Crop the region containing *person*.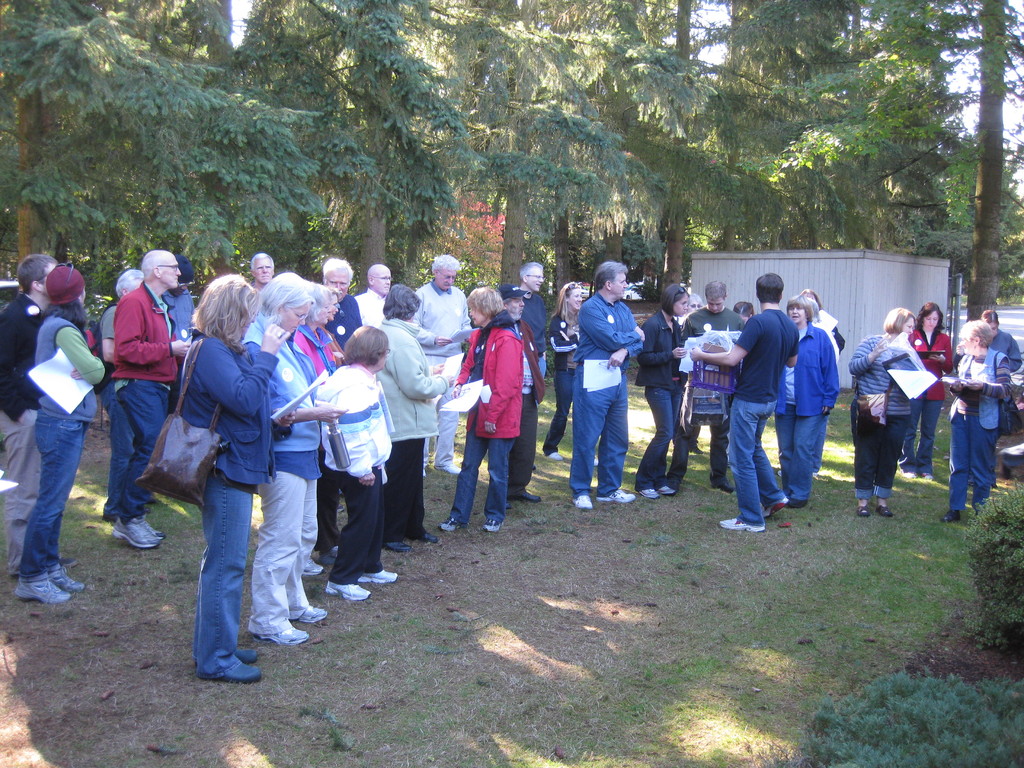
Crop region: select_region(938, 323, 1014, 525).
